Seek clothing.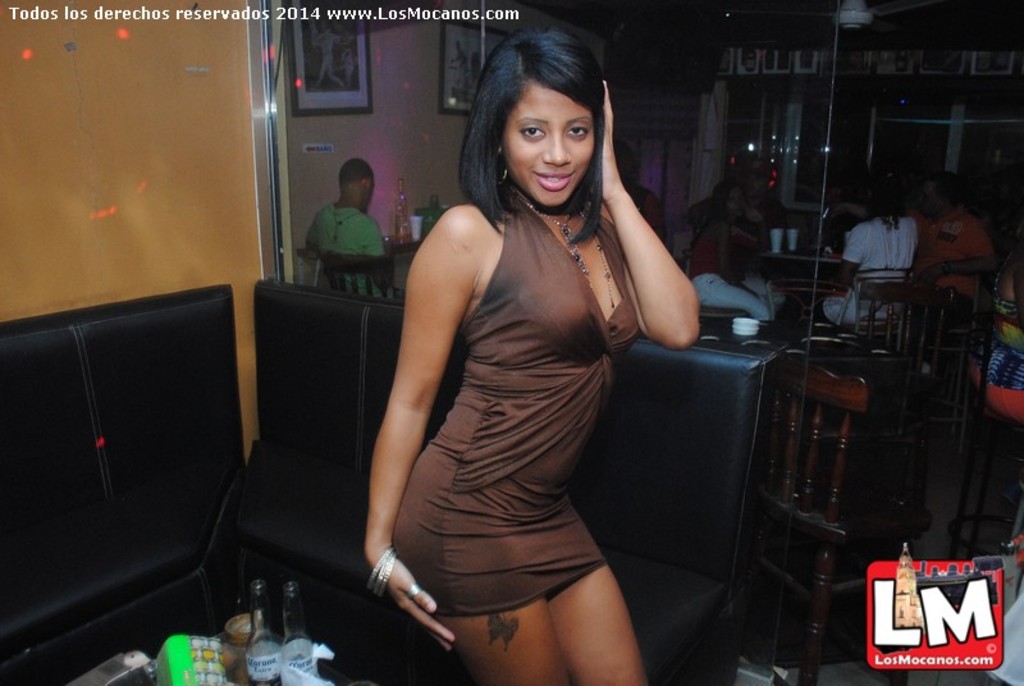
<region>632, 178, 652, 216</region>.
